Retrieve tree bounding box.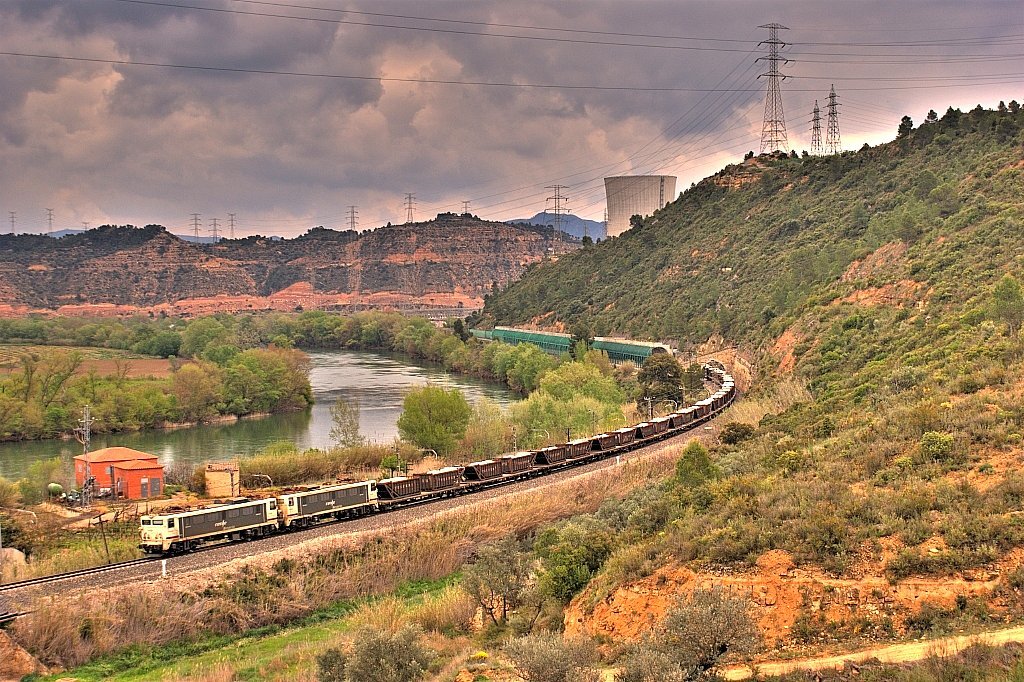
Bounding box: (x1=562, y1=302, x2=590, y2=327).
